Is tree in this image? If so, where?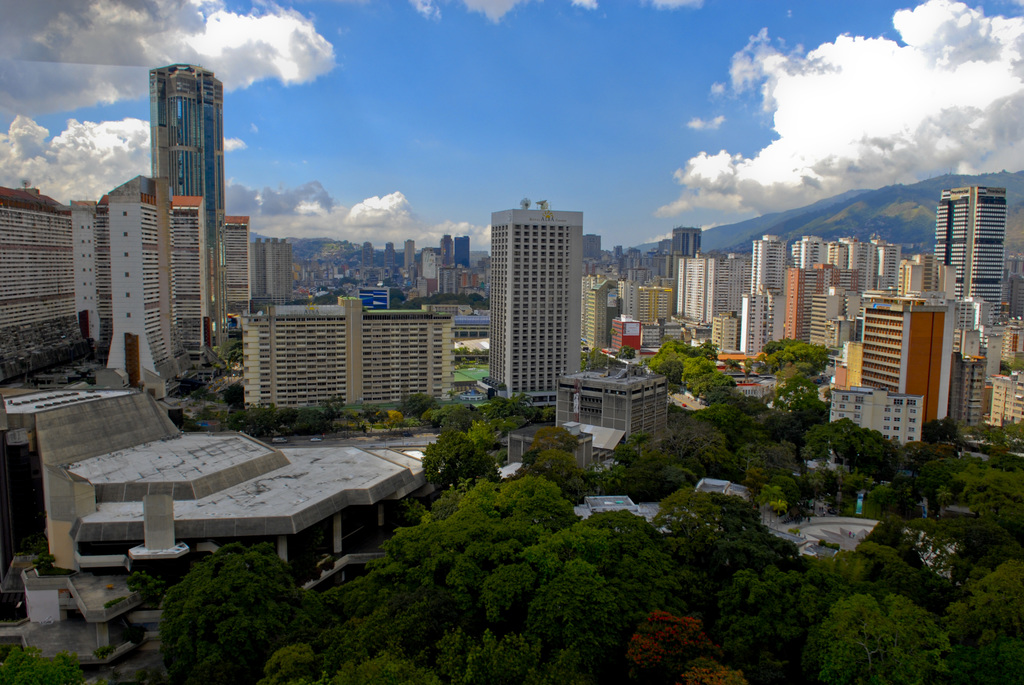
Yes, at [left=770, top=538, right=797, bottom=563].
